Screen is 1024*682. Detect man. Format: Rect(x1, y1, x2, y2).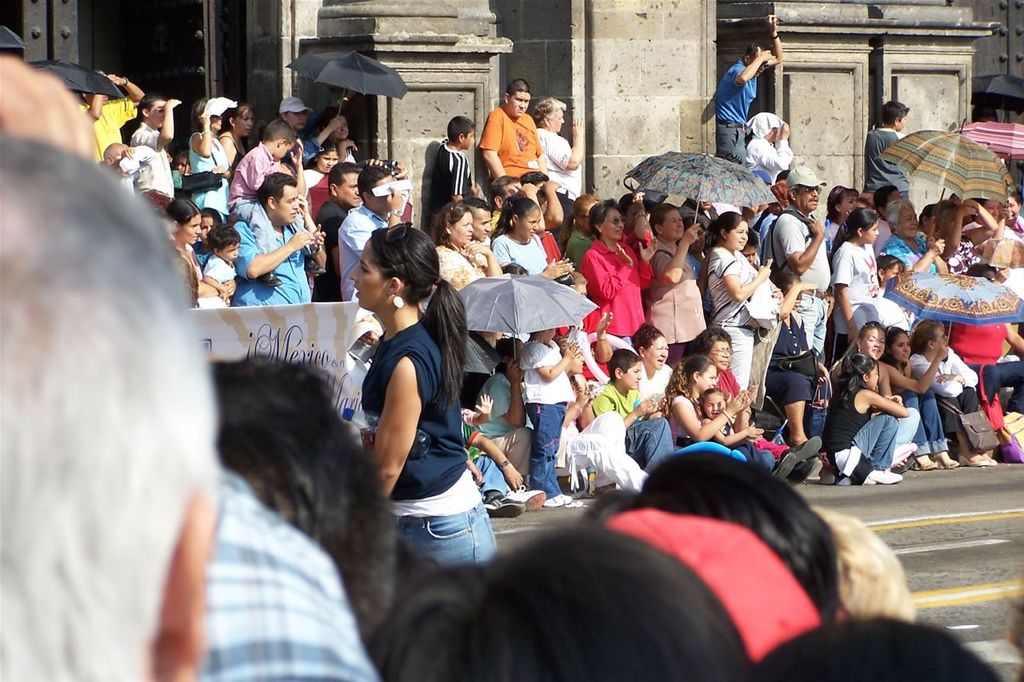
Rect(122, 92, 182, 203).
